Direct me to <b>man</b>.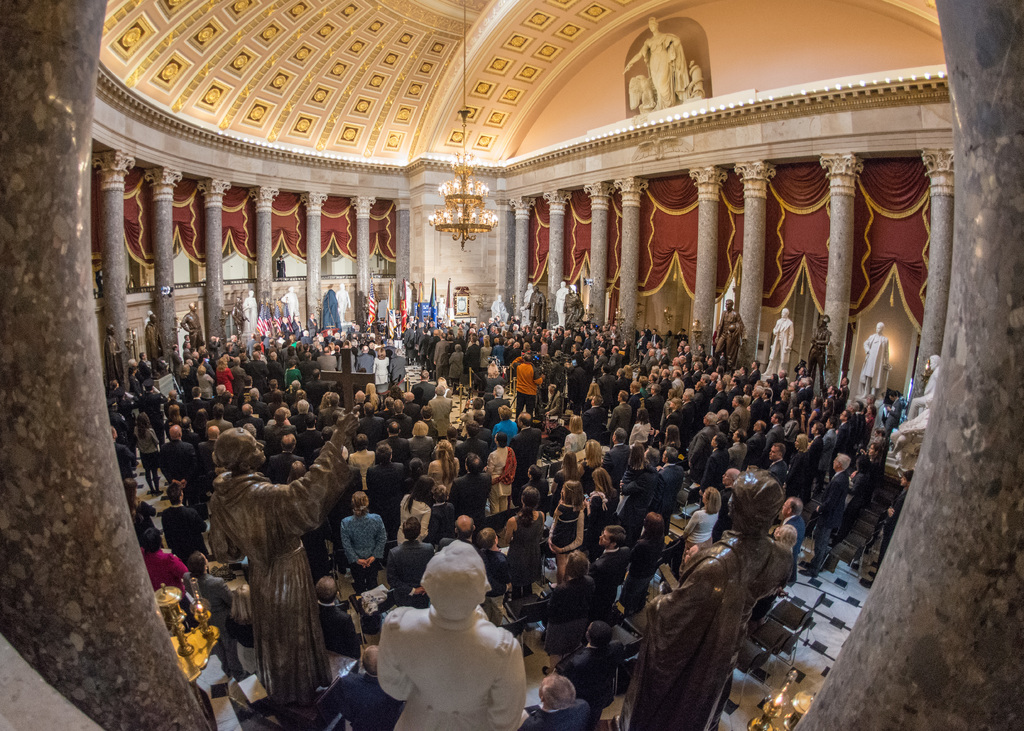
Direction: pyautogui.locateOnScreen(658, 348, 673, 367).
